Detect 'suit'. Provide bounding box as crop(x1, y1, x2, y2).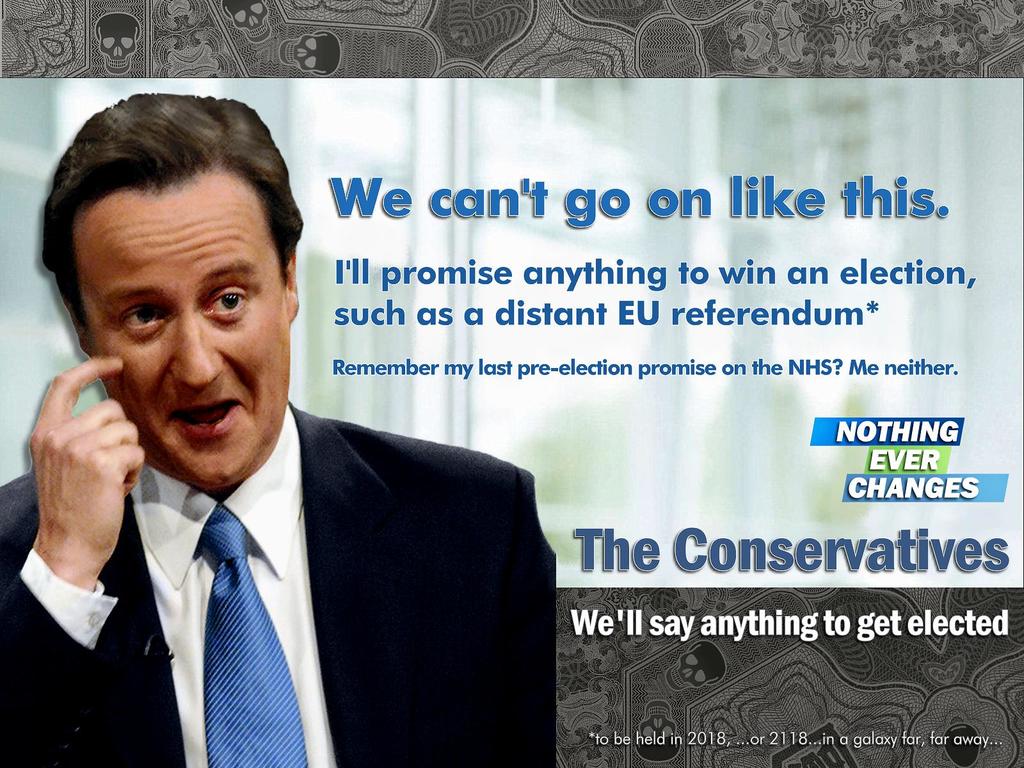
crop(22, 320, 562, 759).
